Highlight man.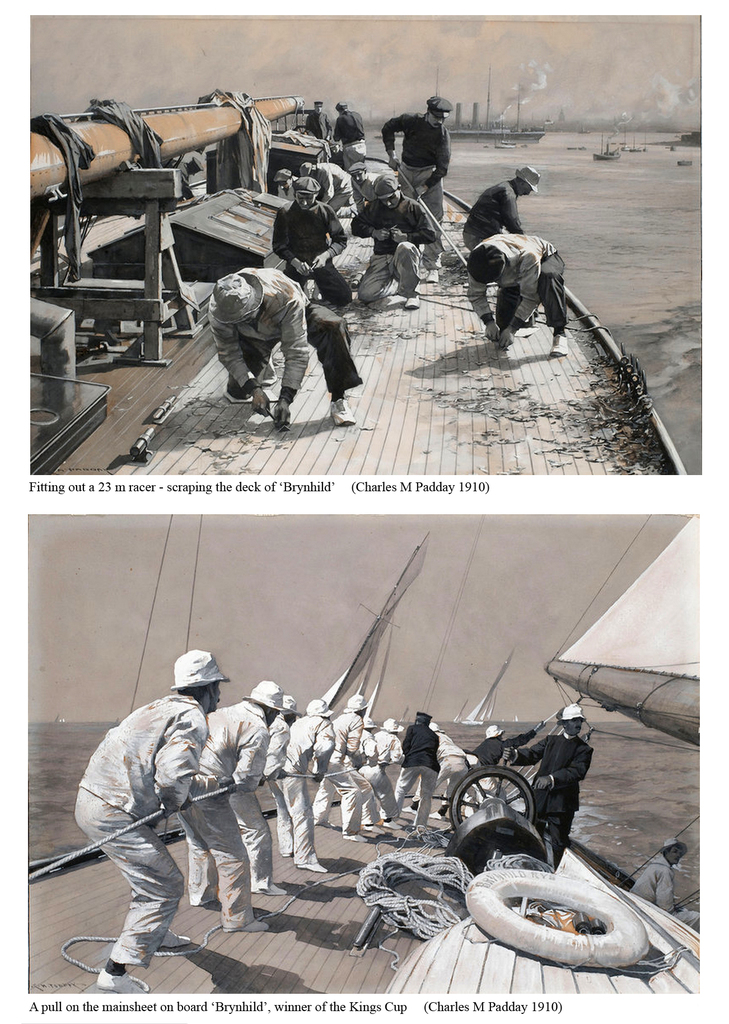
Highlighted region: box=[268, 174, 354, 307].
